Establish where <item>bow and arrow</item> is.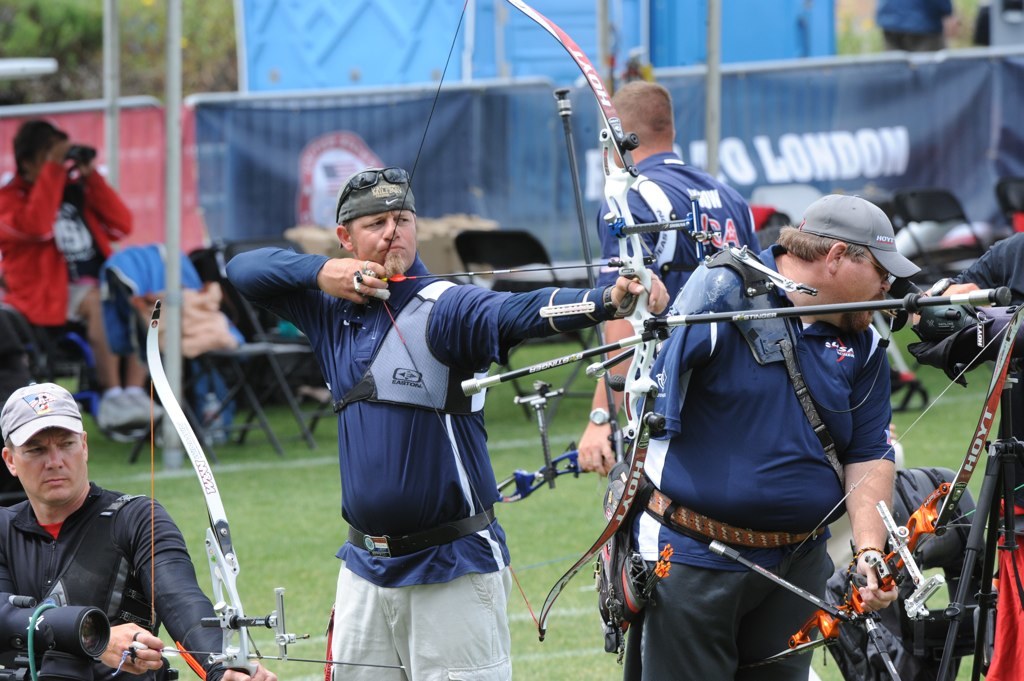
Established at 703,311,1017,677.
